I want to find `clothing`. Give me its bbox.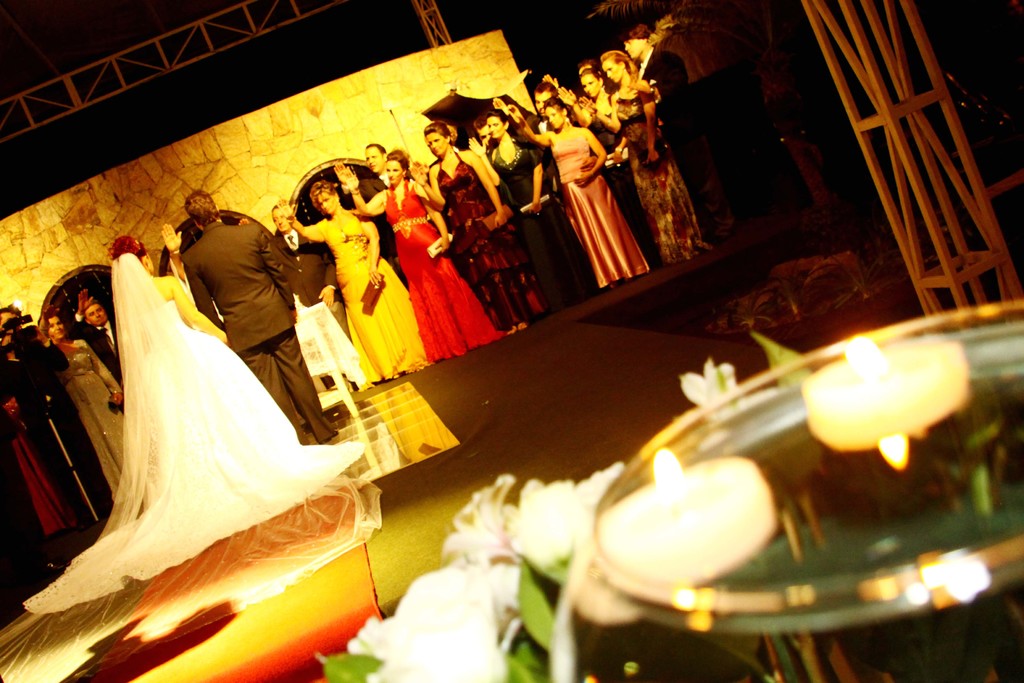
bbox(434, 168, 550, 340).
